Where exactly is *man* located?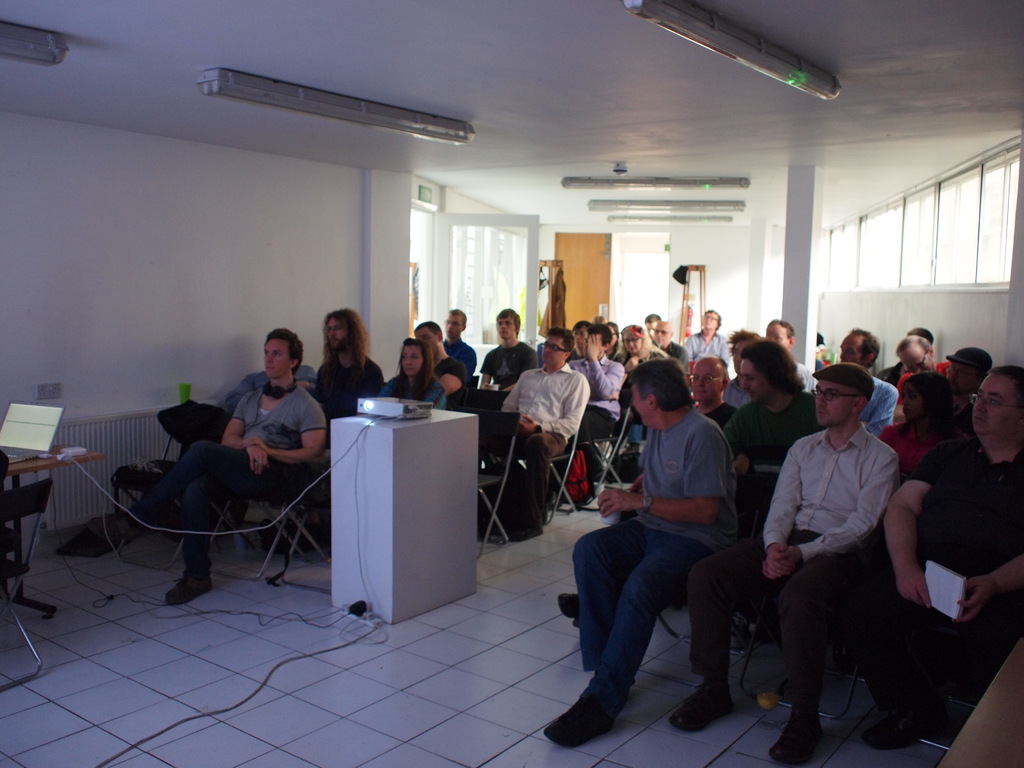
Its bounding box is l=409, t=323, r=467, b=413.
